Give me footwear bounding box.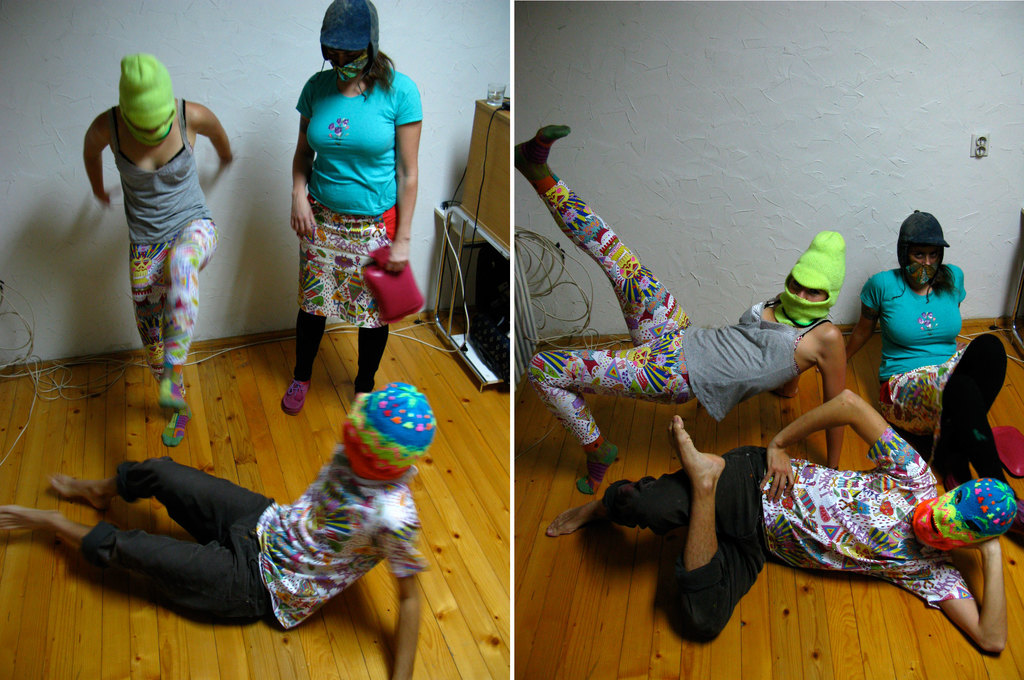
{"x1": 280, "y1": 382, "x2": 316, "y2": 419}.
